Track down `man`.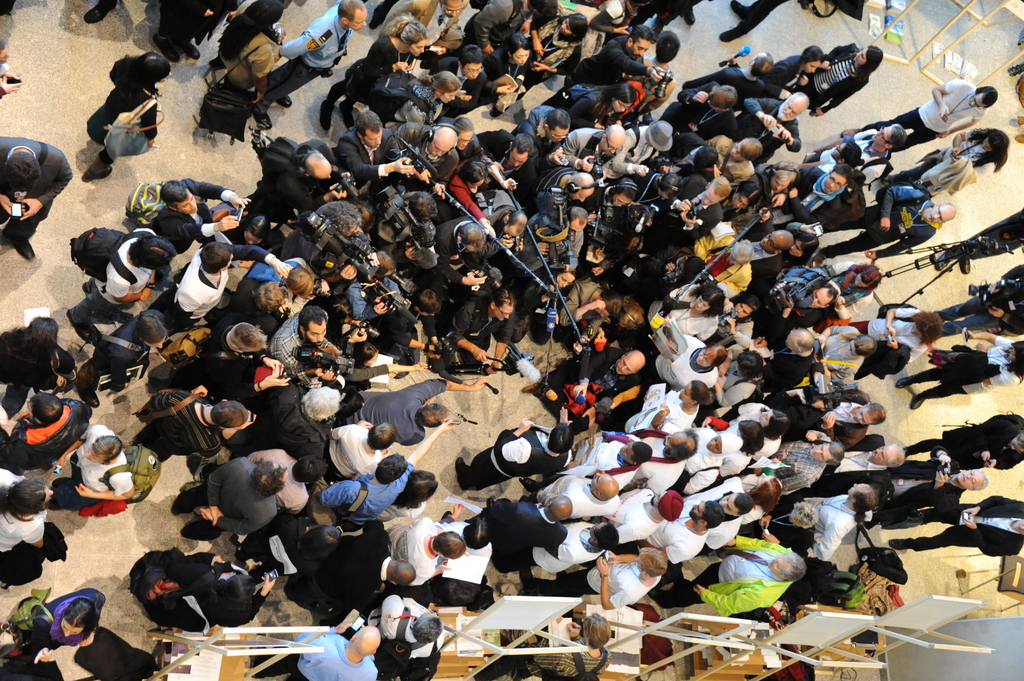
Tracked to region(332, 520, 412, 588).
